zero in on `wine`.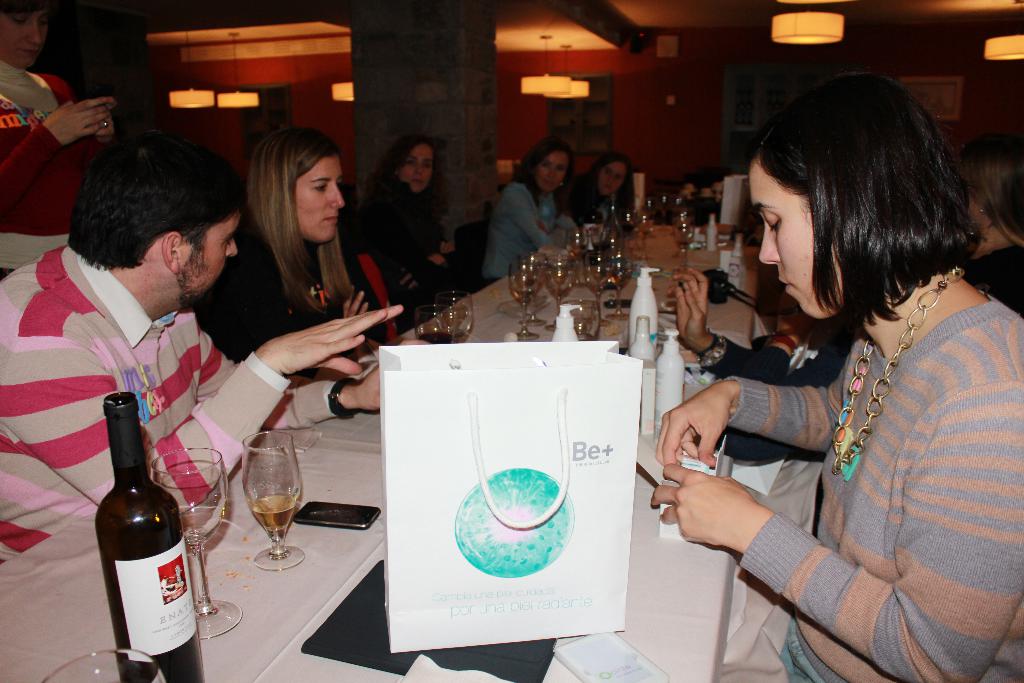
Zeroed in: box=[420, 330, 449, 344].
